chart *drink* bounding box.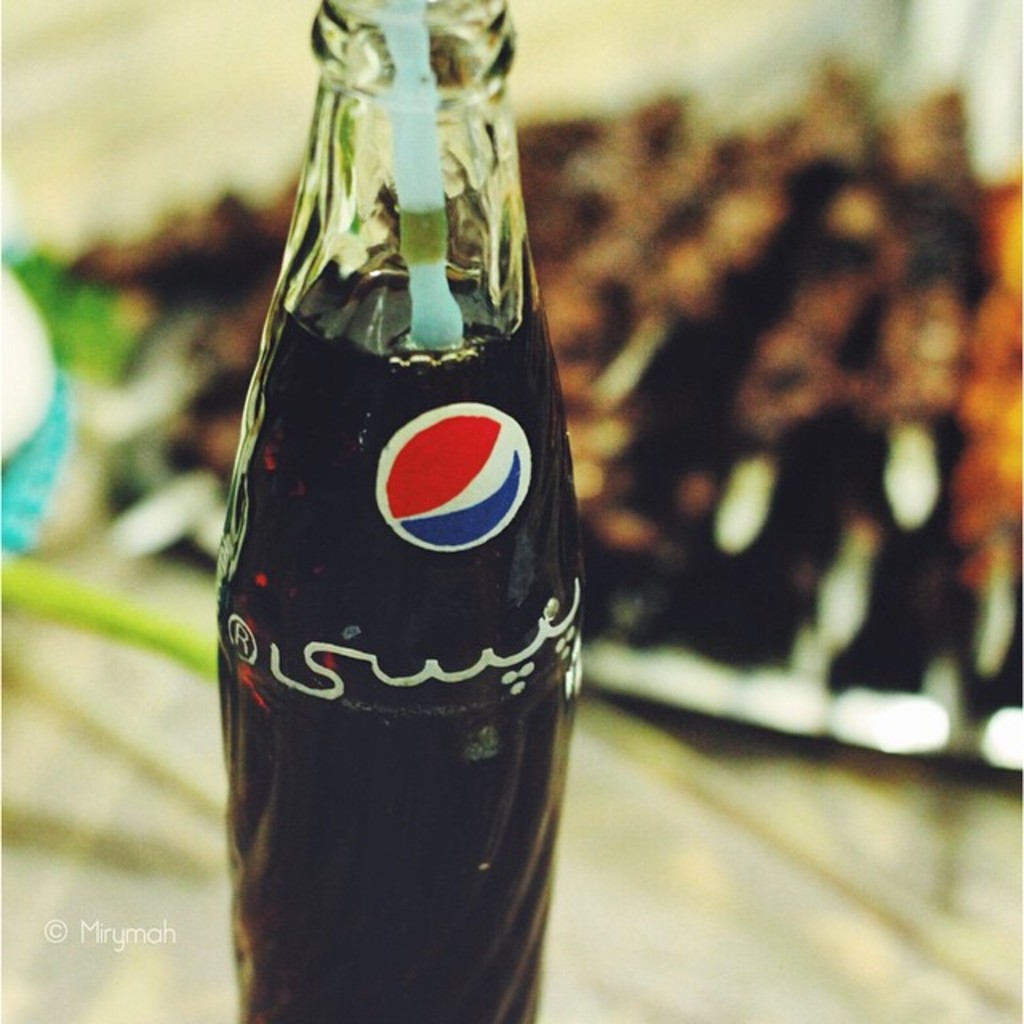
Charted: bbox=(197, 58, 573, 1023).
